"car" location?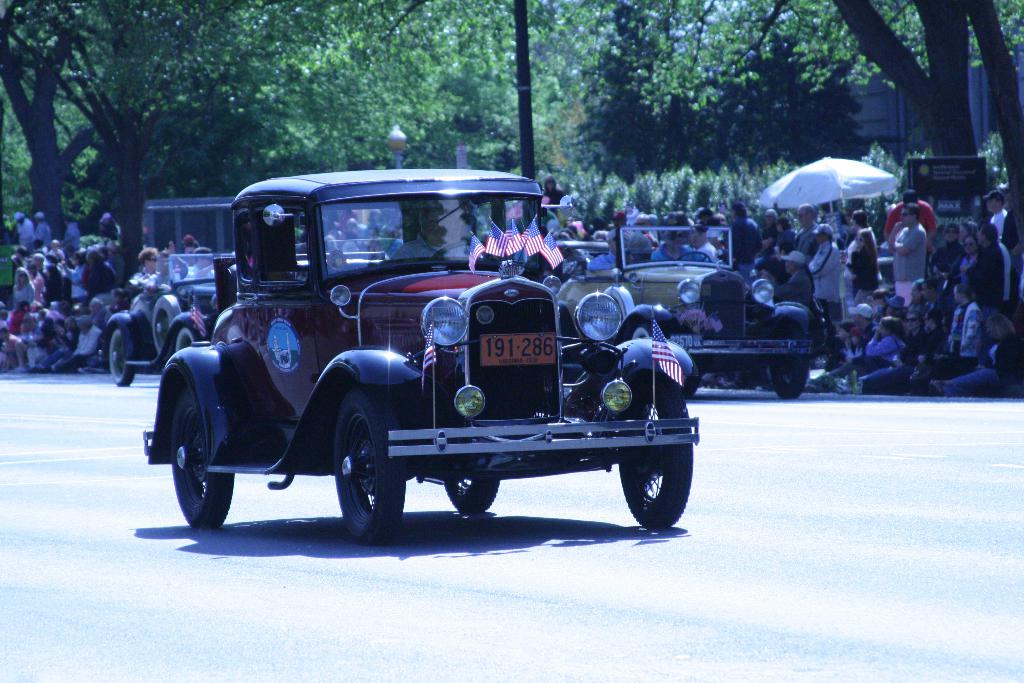
135:157:700:570
